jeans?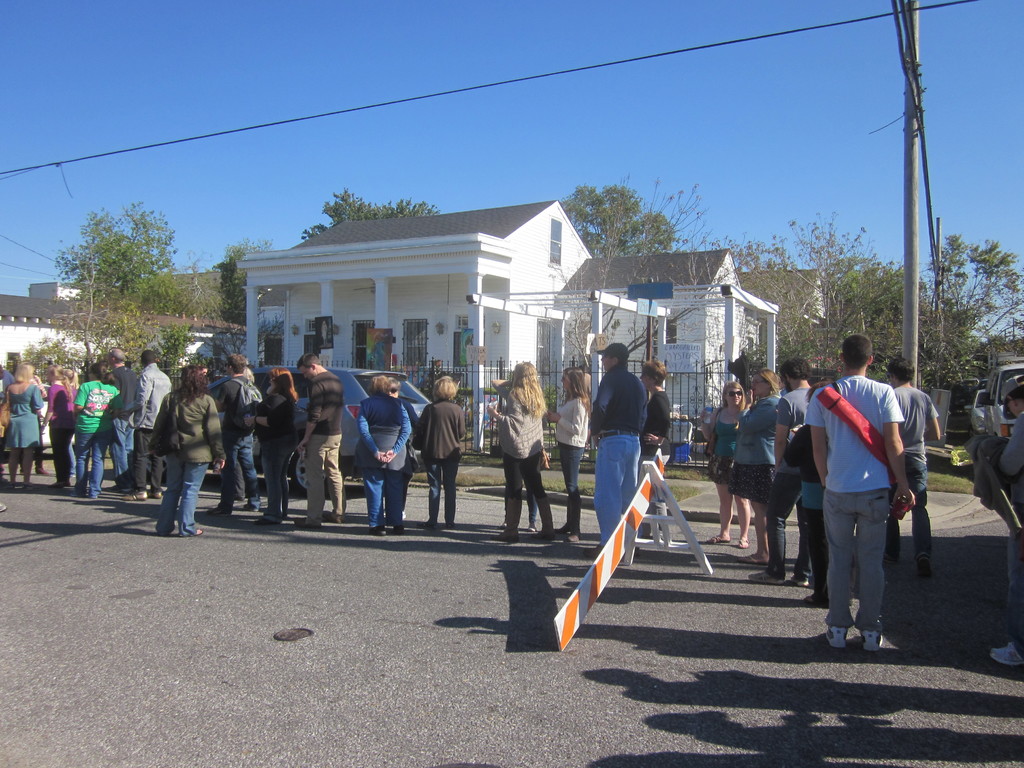
pyautogui.locateOnScreen(766, 471, 812, 582)
